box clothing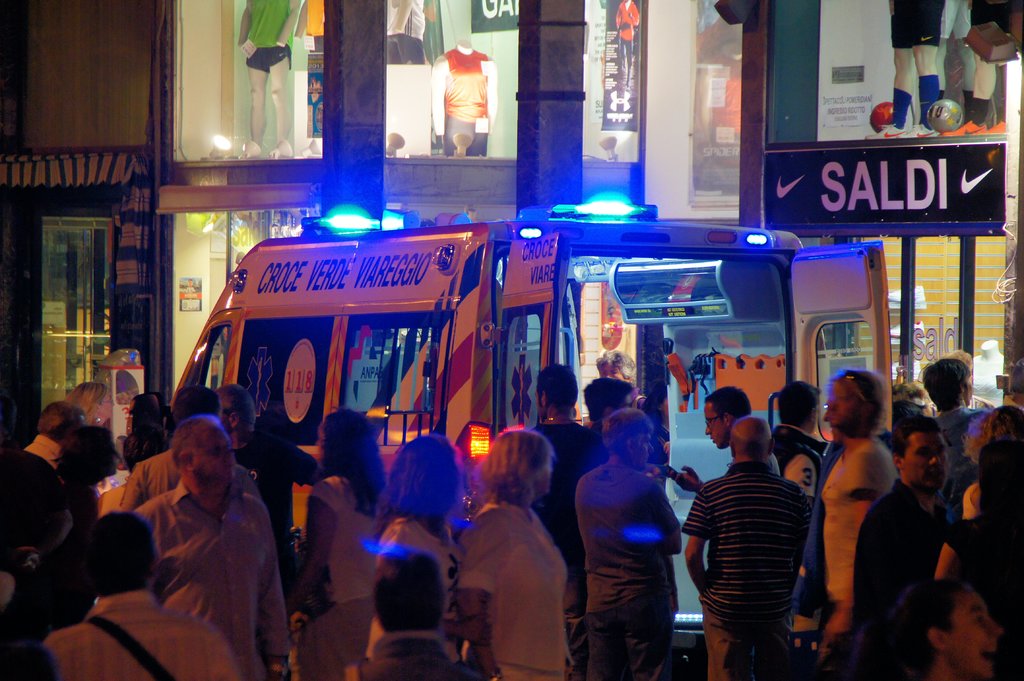
284,0,317,47
